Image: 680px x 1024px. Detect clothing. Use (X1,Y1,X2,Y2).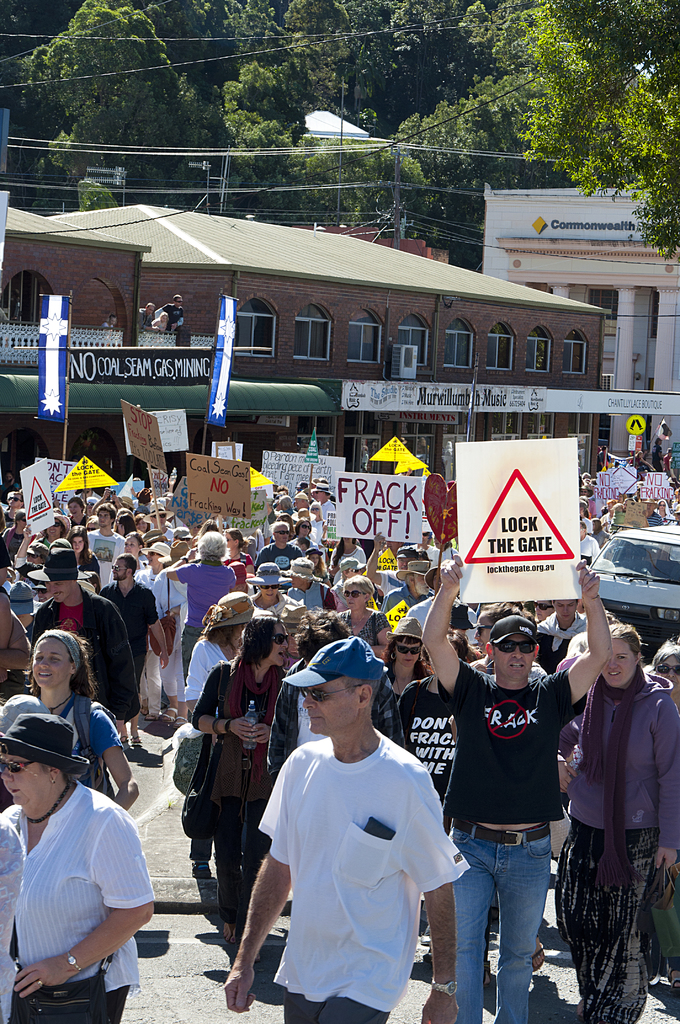
(438,655,592,1023).
